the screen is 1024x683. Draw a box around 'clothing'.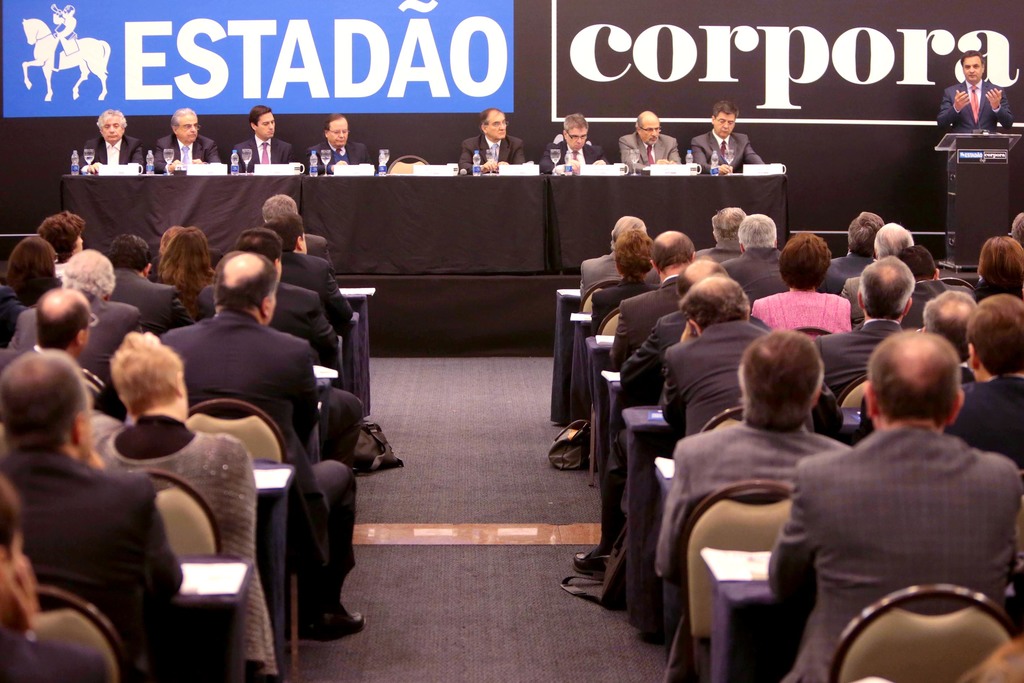
{"x1": 0, "y1": 446, "x2": 186, "y2": 682}.
